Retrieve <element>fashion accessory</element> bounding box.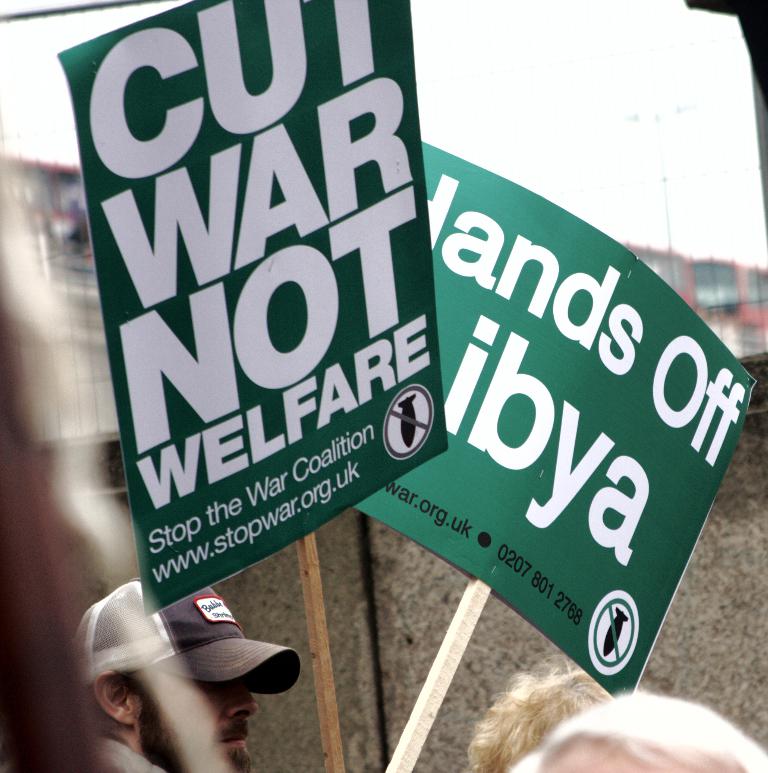
Bounding box: [left=75, top=573, right=302, bottom=696].
